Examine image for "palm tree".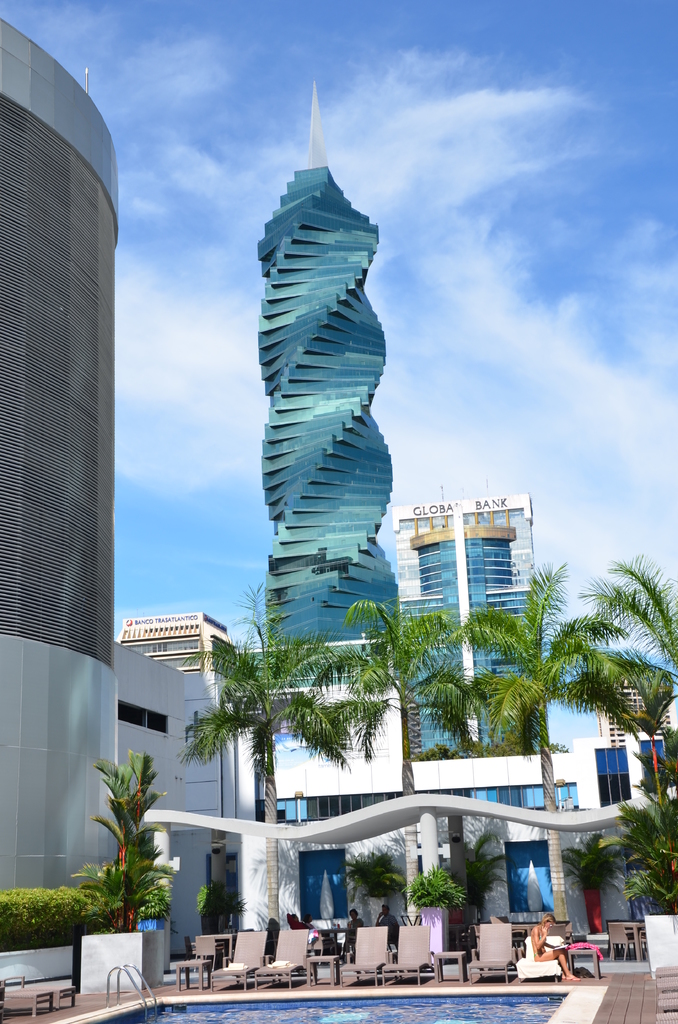
Examination result: BBox(339, 605, 453, 855).
